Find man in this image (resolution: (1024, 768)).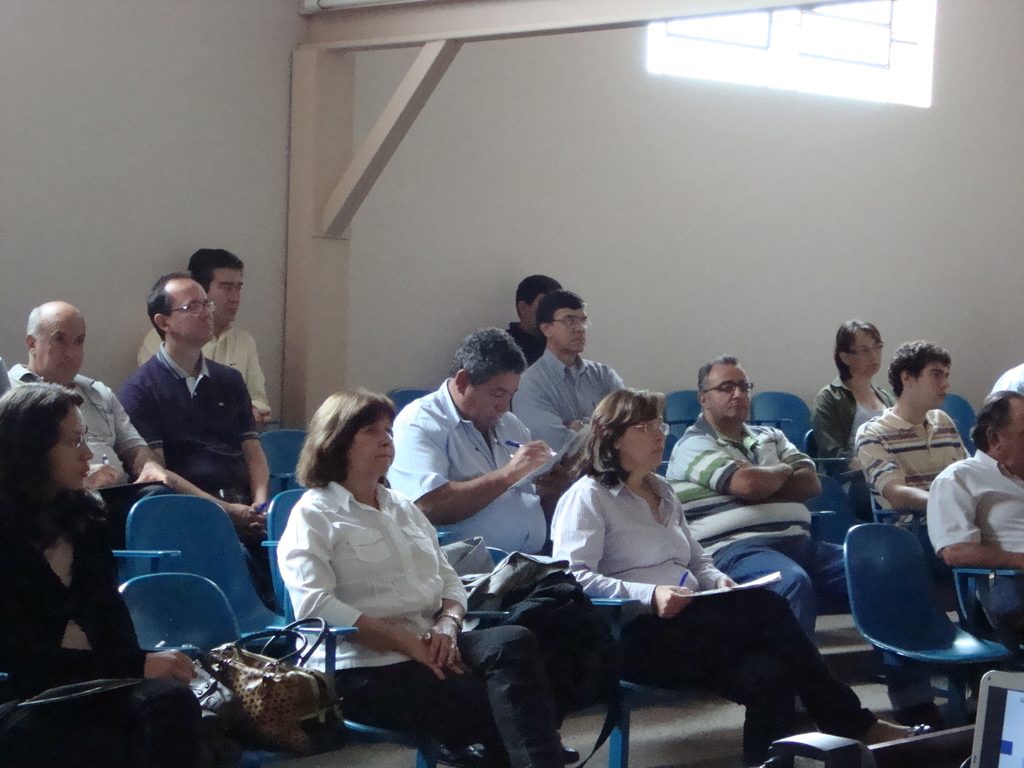
(left=664, top=356, right=948, bottom=726).
